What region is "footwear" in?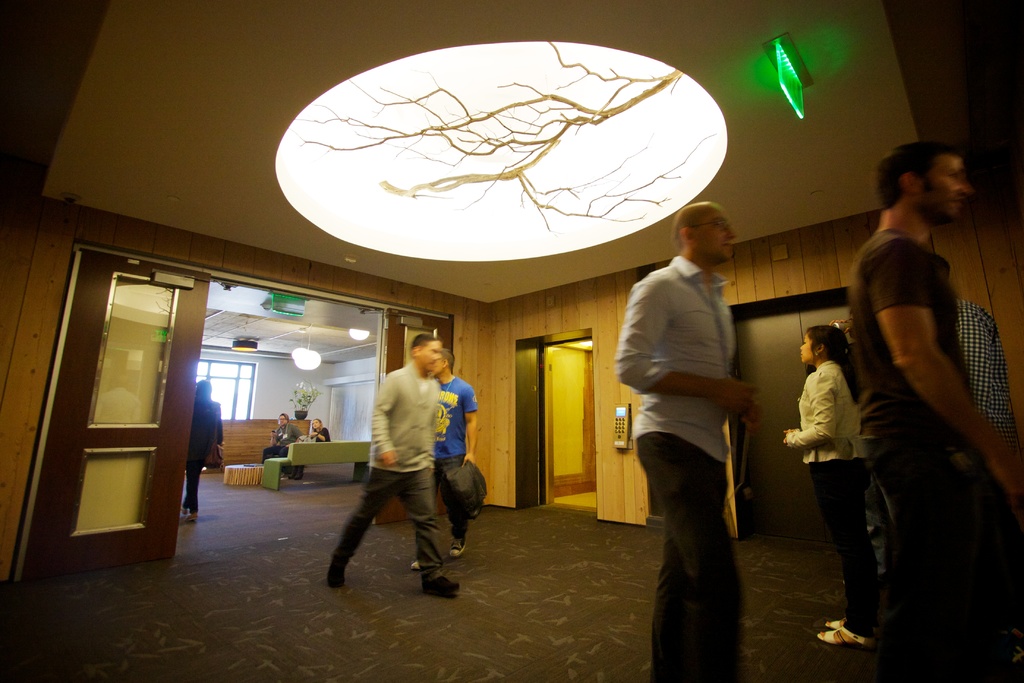
bbox=(424, 563, 461, 597).
